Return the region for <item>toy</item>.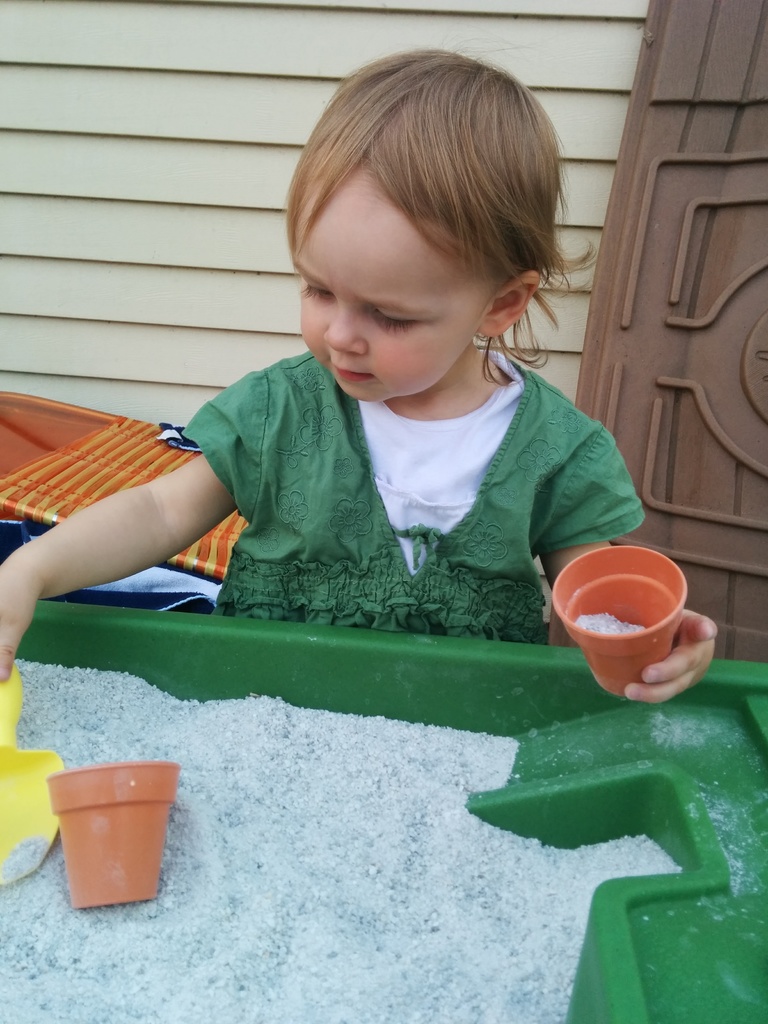
(550, 543, 691, 700).
